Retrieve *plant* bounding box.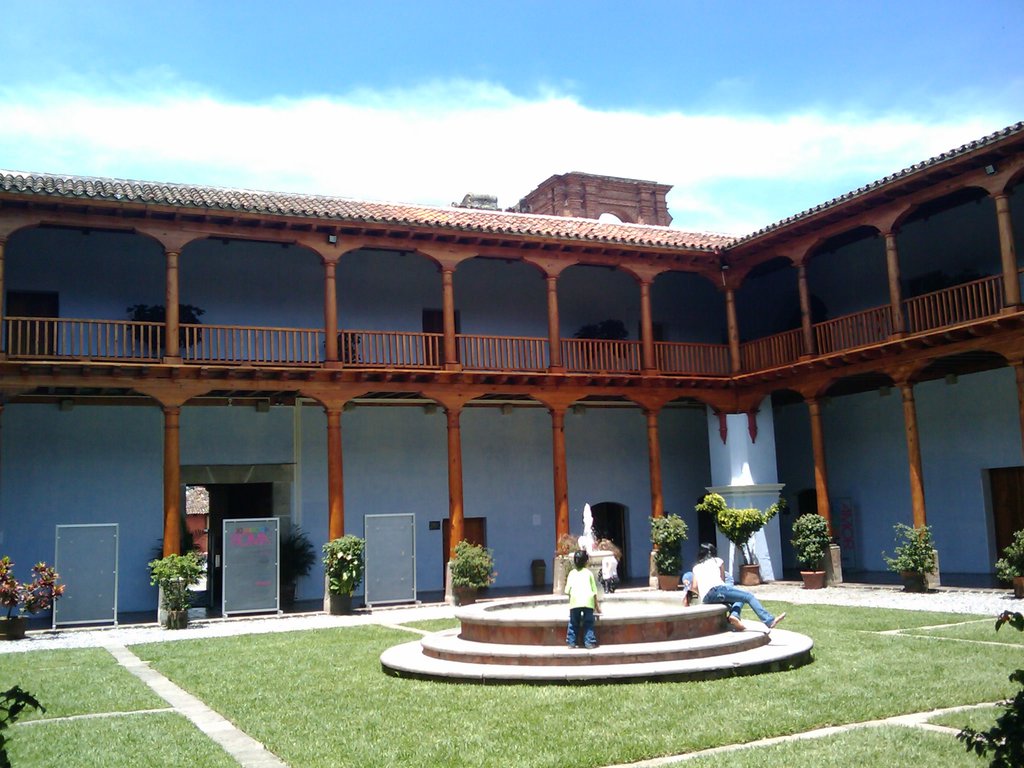
Bounding box: x1=1 y1=689 x2=38 y2=767.
